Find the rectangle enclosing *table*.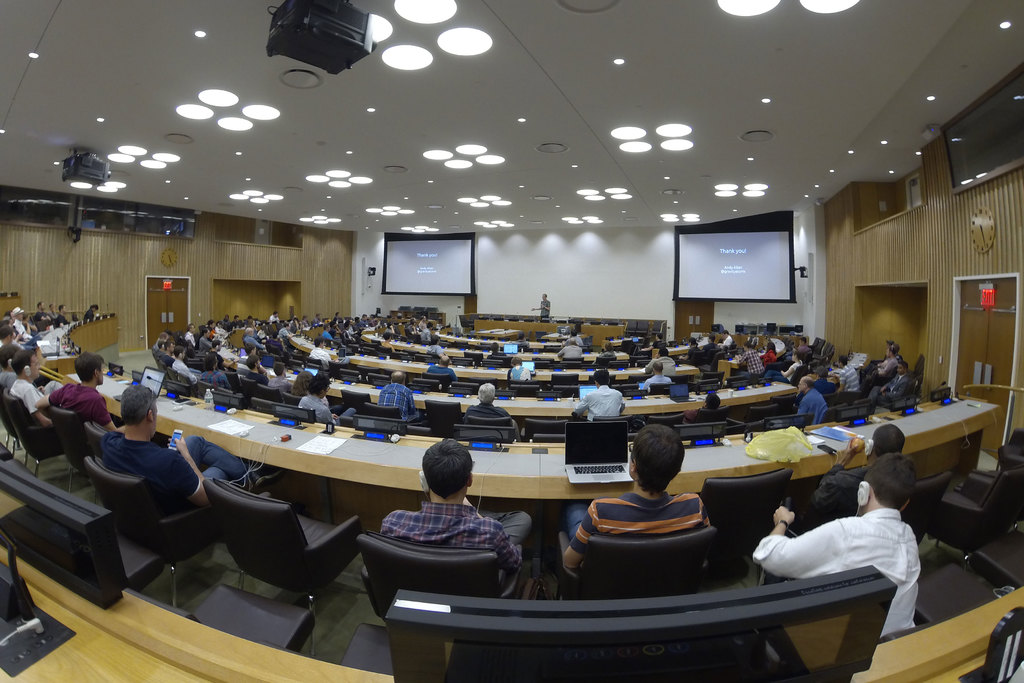
<box>30,312,1006,557</box>.
